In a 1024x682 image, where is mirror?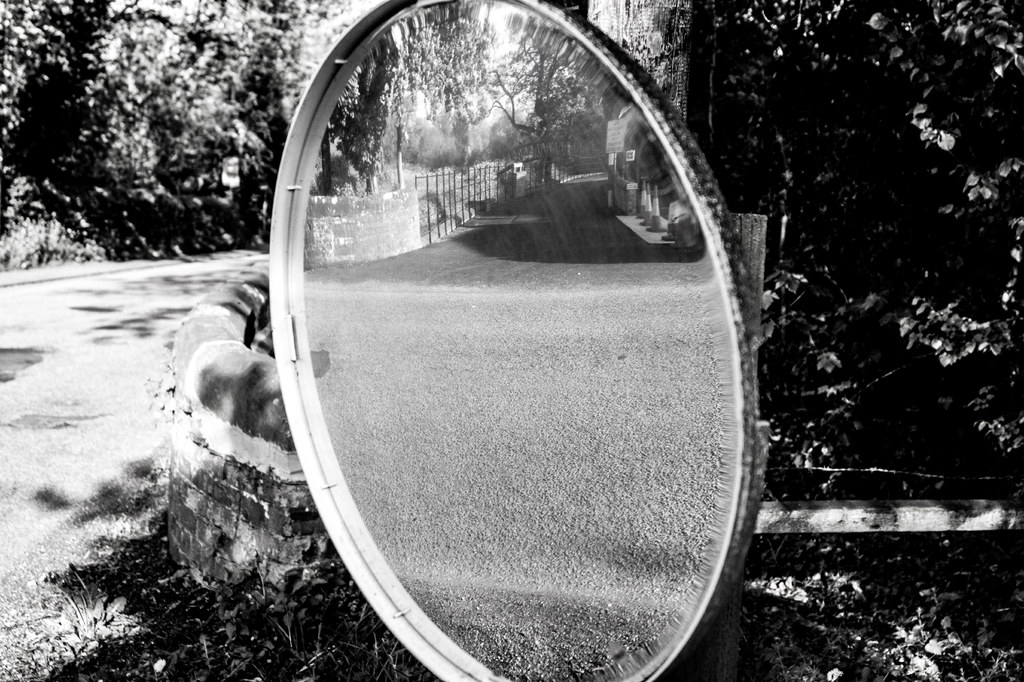
285/0/736/681.
